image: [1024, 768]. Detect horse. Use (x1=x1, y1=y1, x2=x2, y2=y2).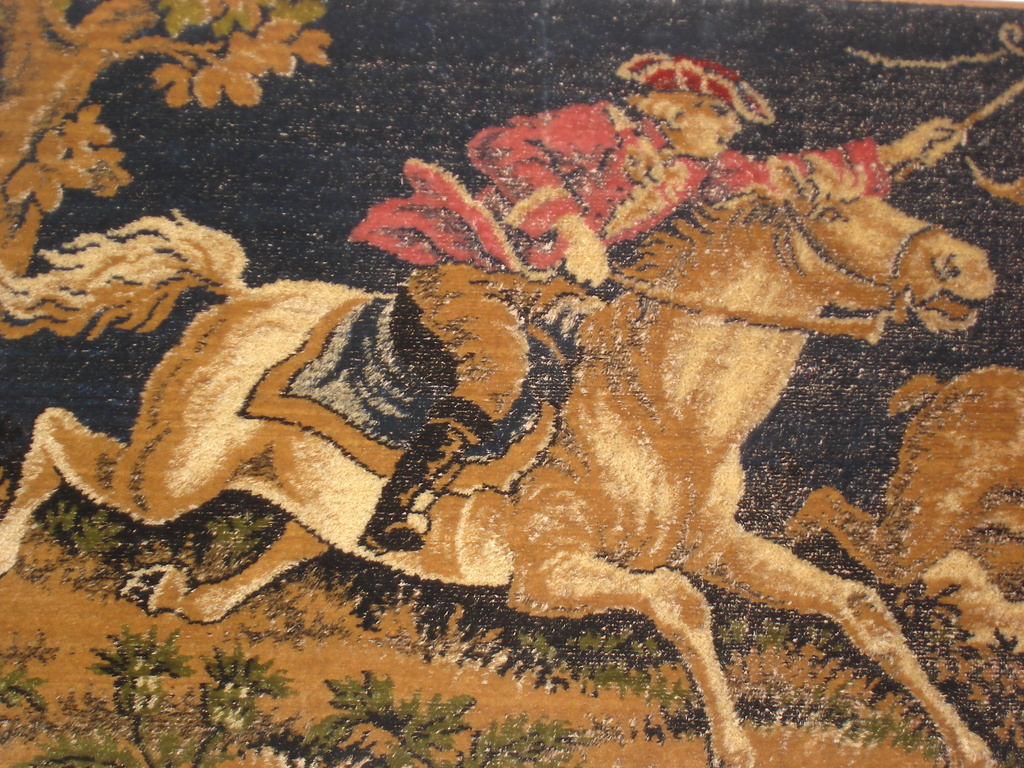
(x1=0, y1=150, x2=995, y2=767).
